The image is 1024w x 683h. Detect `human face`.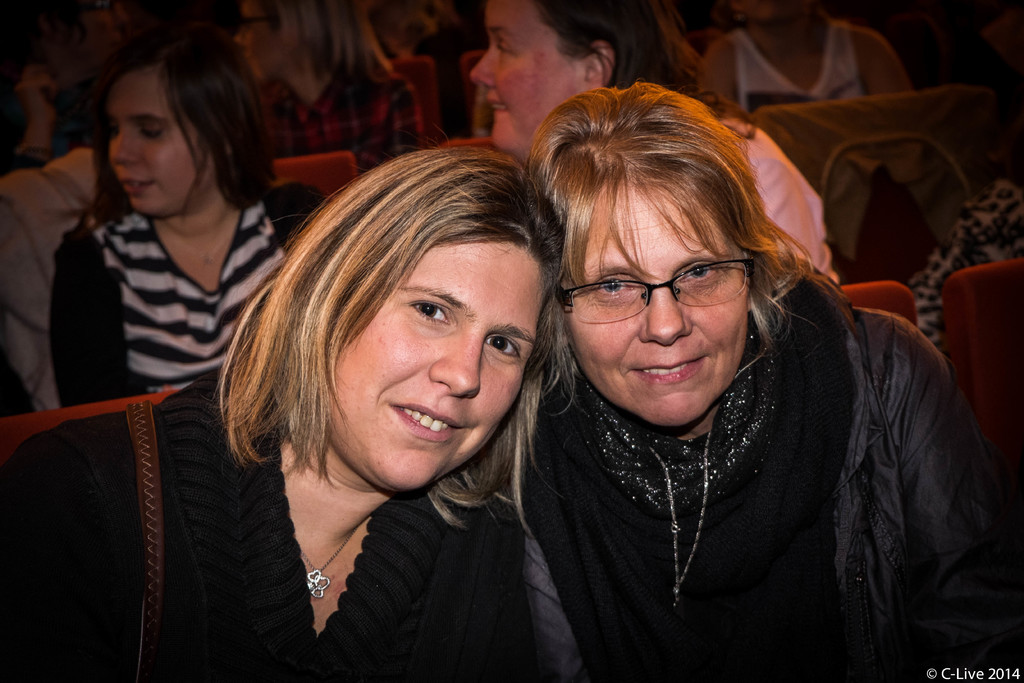
Detection: (106,69,212,215).
